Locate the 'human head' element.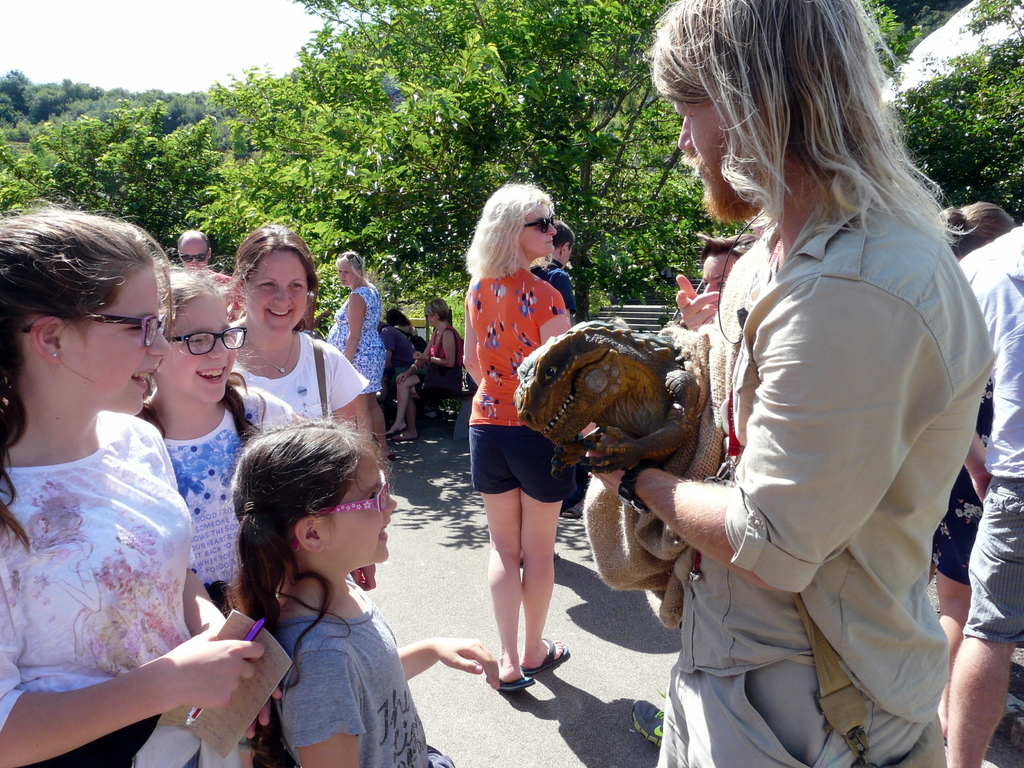
Element bbox: 383/308/410/326.
